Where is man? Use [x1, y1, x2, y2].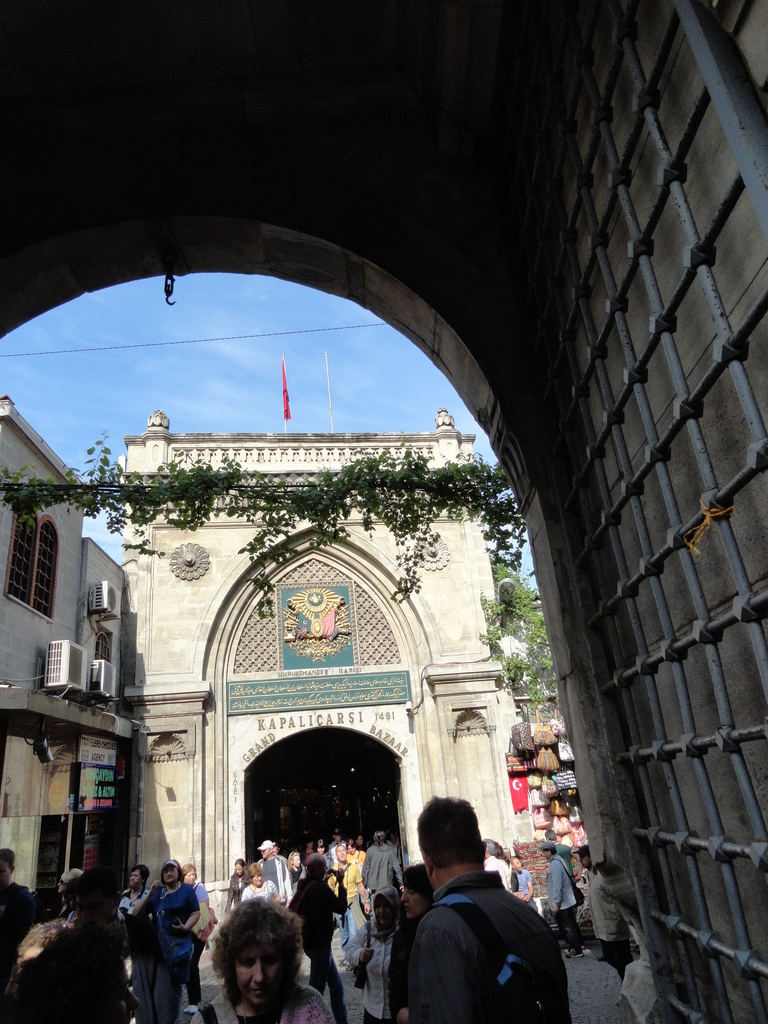
[408, 797, 564, 1023].
